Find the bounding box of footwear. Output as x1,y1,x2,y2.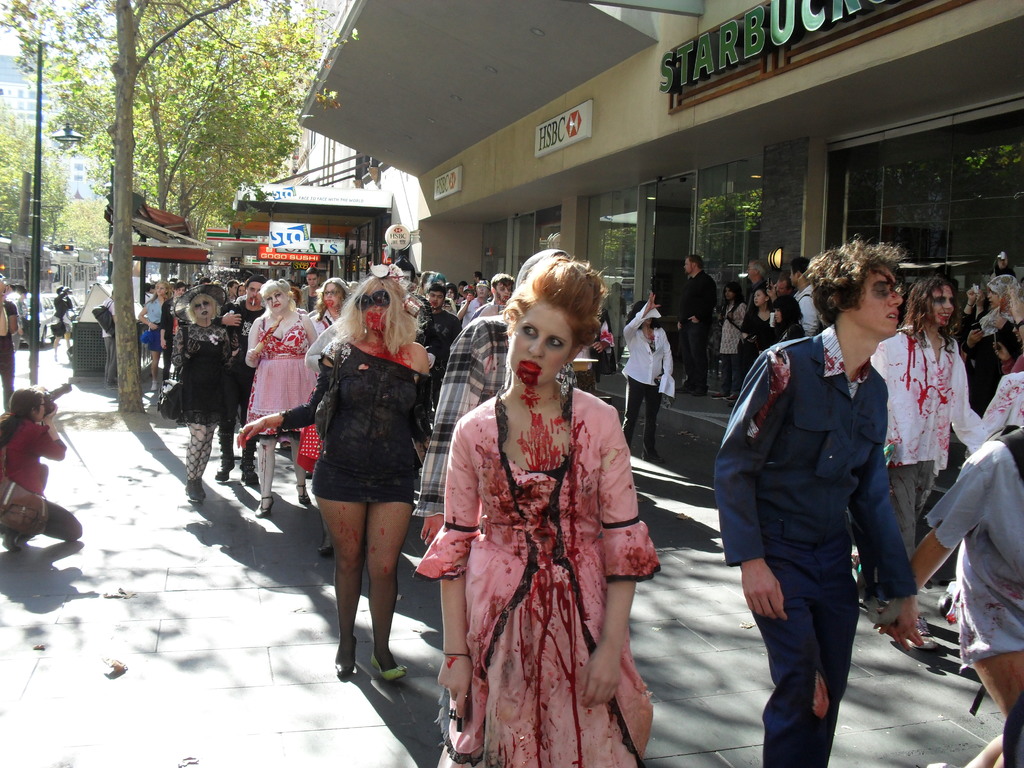
148,378,161,393.
